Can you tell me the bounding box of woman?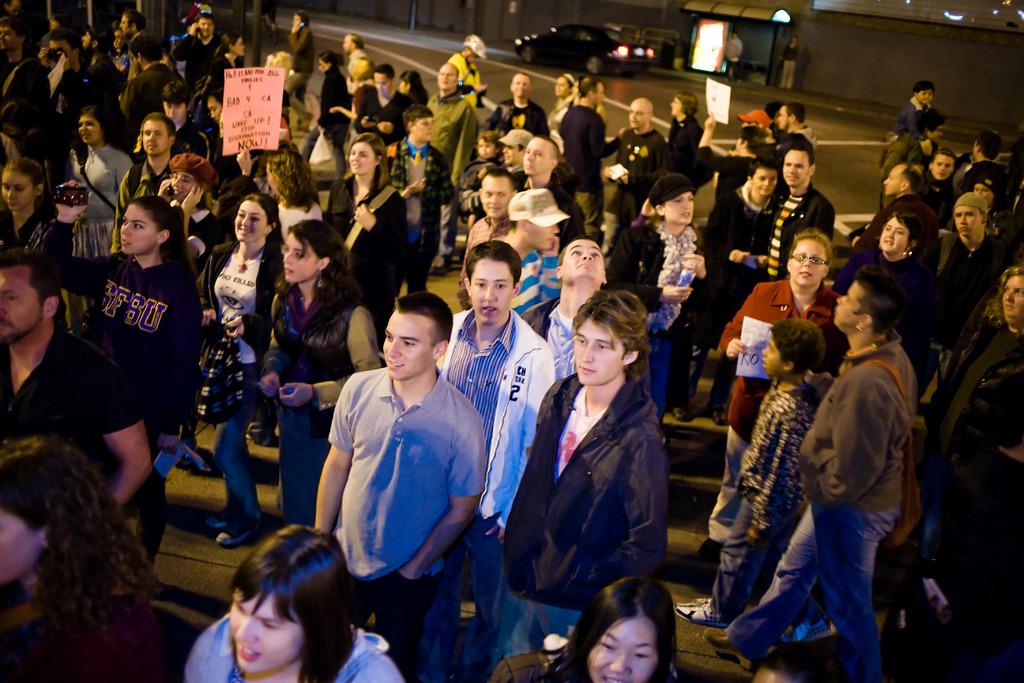
rect(202, 31, 248, 110).
